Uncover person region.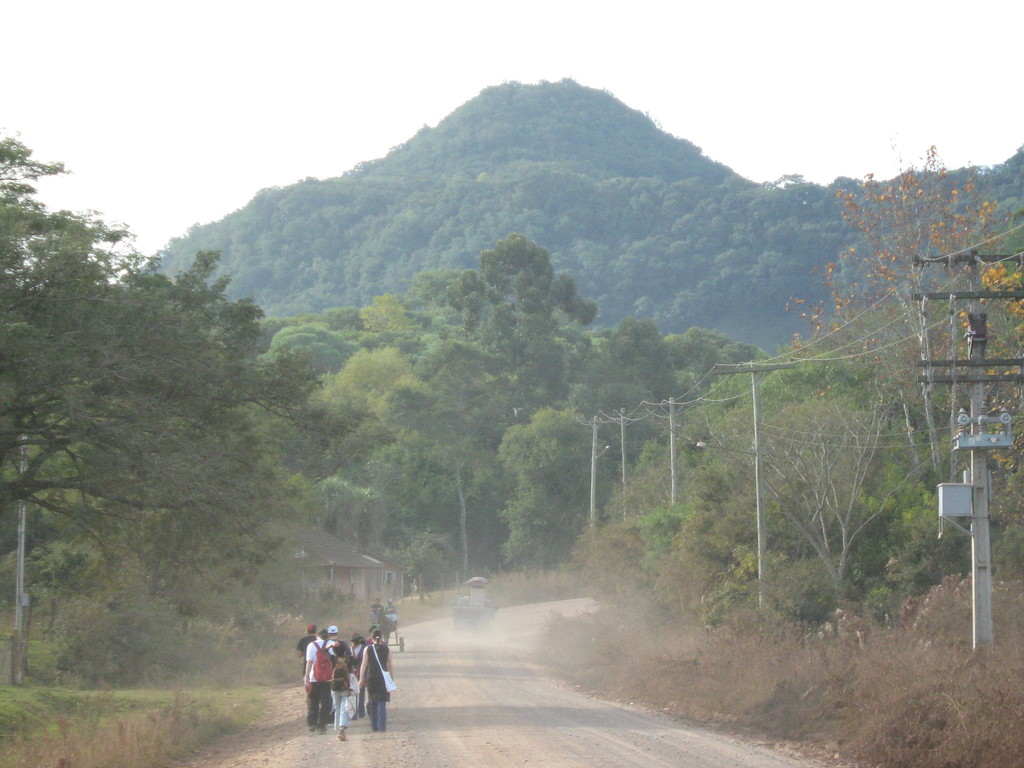
Uncovered: (left=364, top=601, right=380, bottom=636).
